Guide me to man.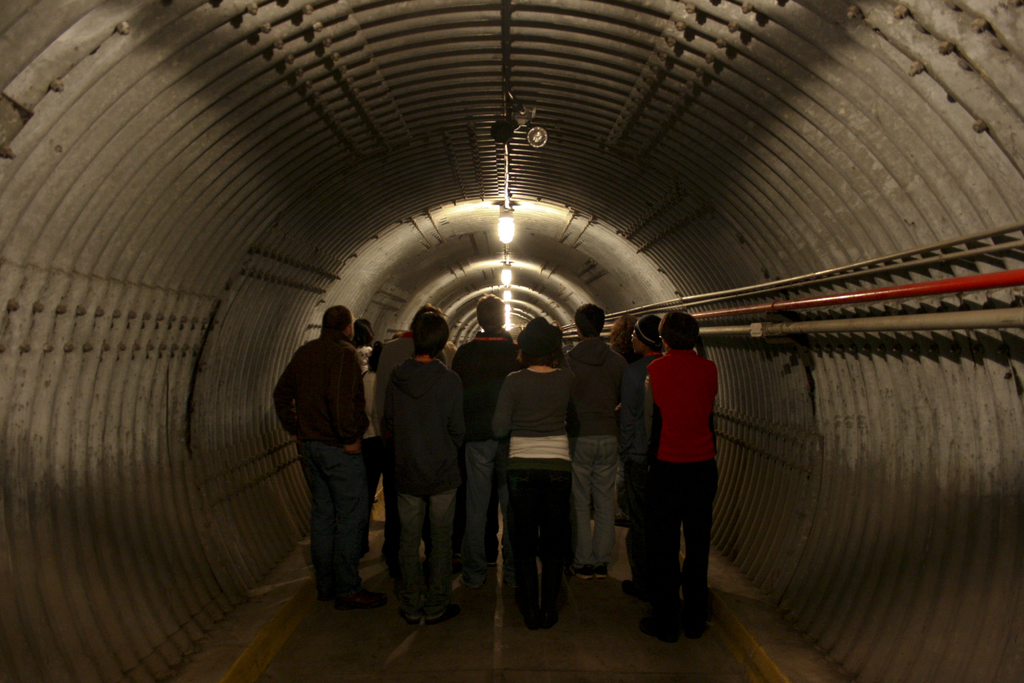
Guidance: crop(385, 315, 459, 629).
